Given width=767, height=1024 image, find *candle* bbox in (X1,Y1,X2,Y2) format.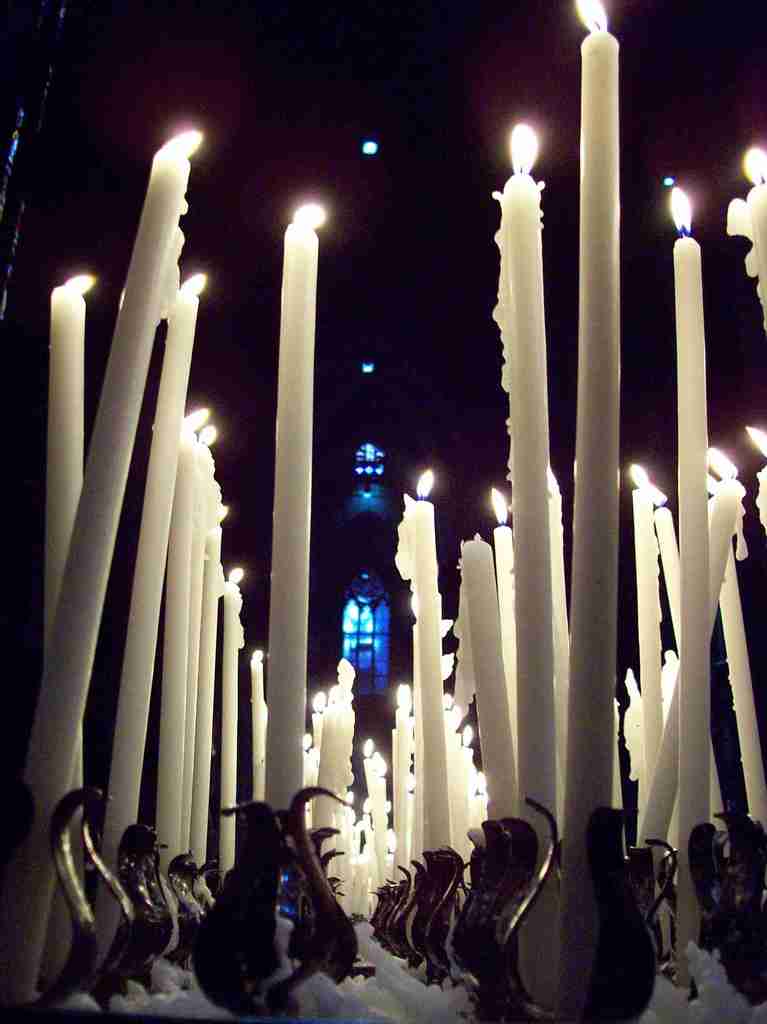
(657,188,711,977).
